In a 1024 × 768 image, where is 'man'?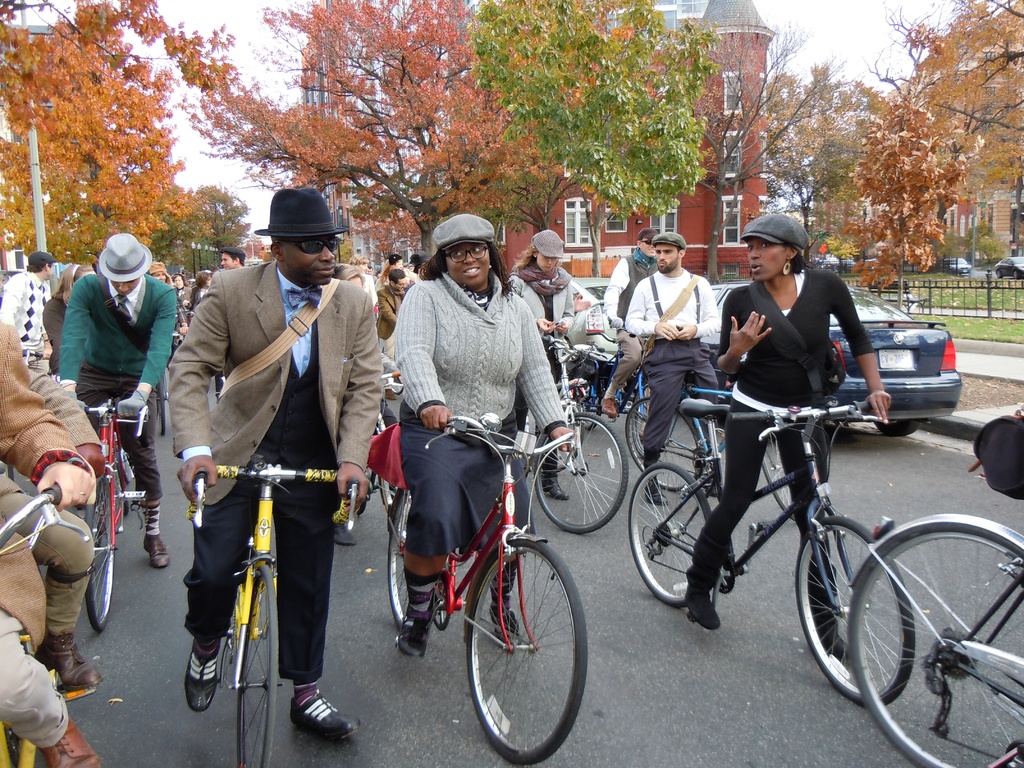
{"x1": 159, "y1": 204, "x2": 377, "y2": 726}.
